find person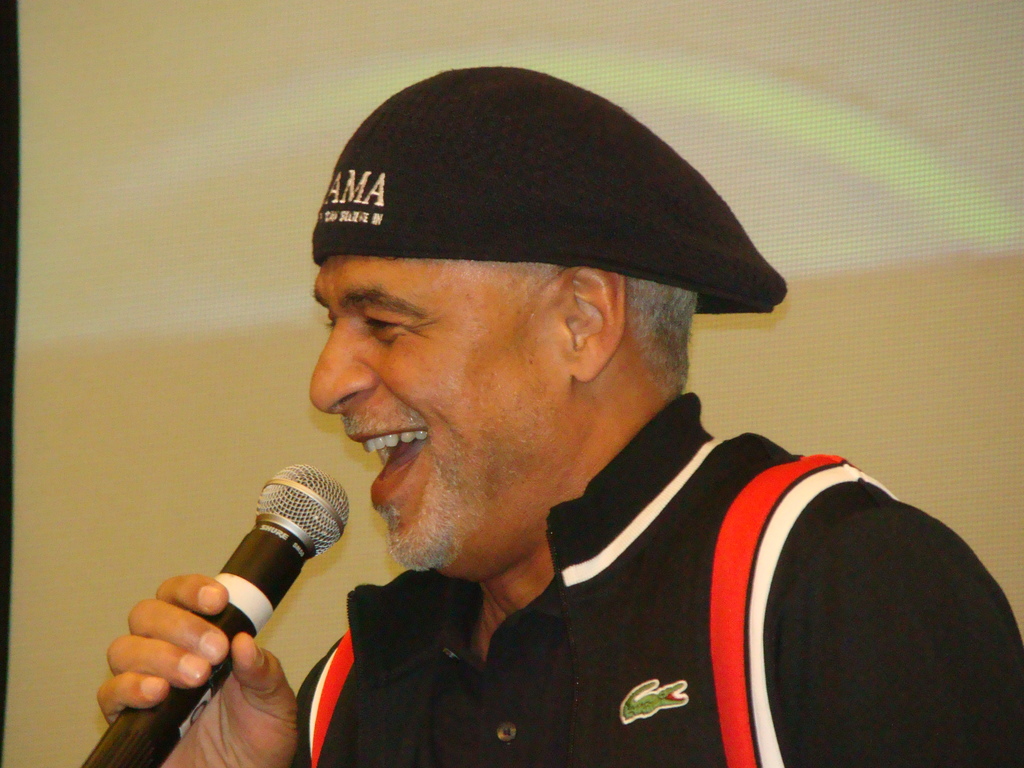
x1=156 y1=88 x2=987 y2=767
